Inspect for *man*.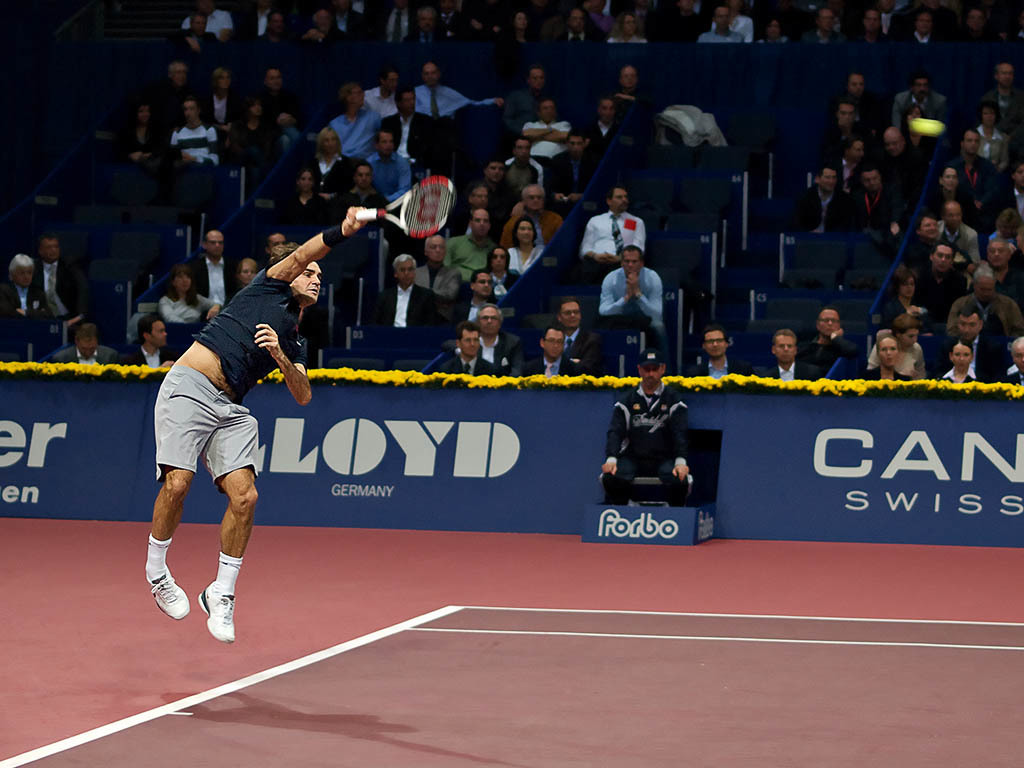
Inspection: [left=579, top=181, right=646, bottom=308].
